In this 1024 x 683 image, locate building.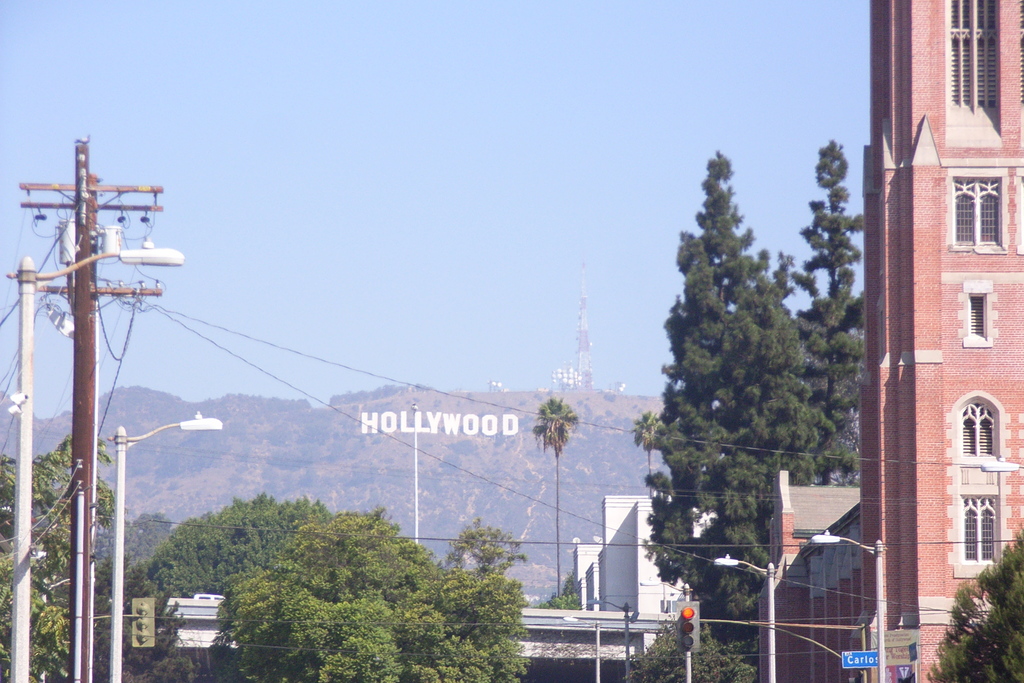
Bounding box: detection(757, 0, 1023, 682).
